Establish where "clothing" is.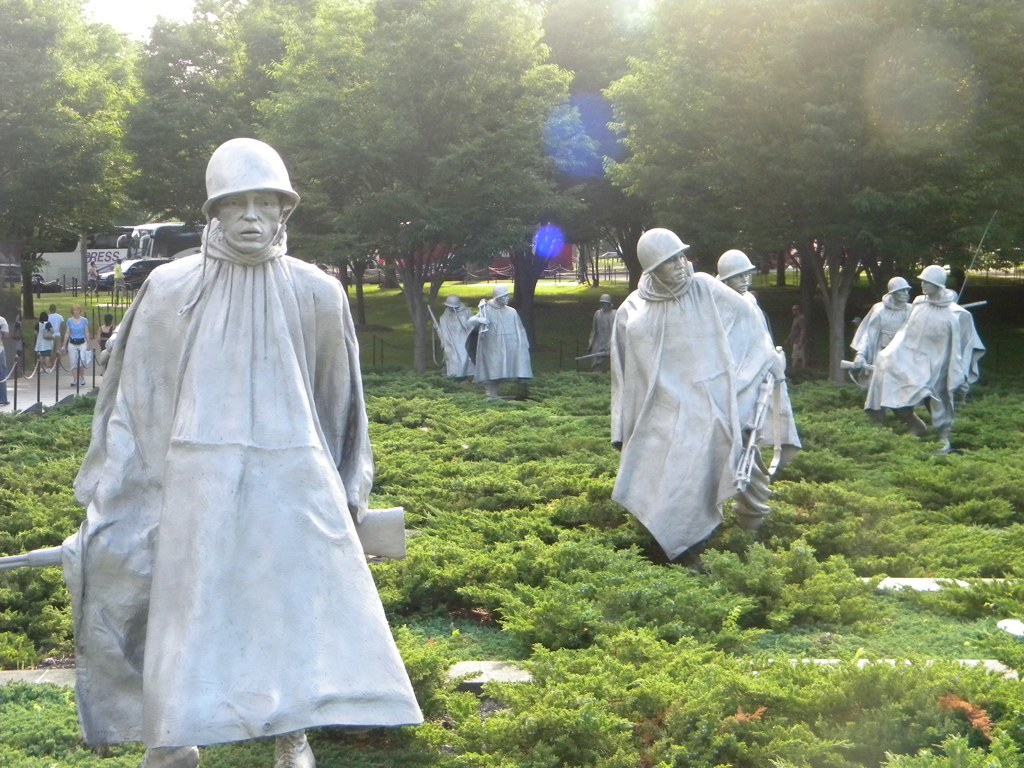
Established at [850,301,918,371].
